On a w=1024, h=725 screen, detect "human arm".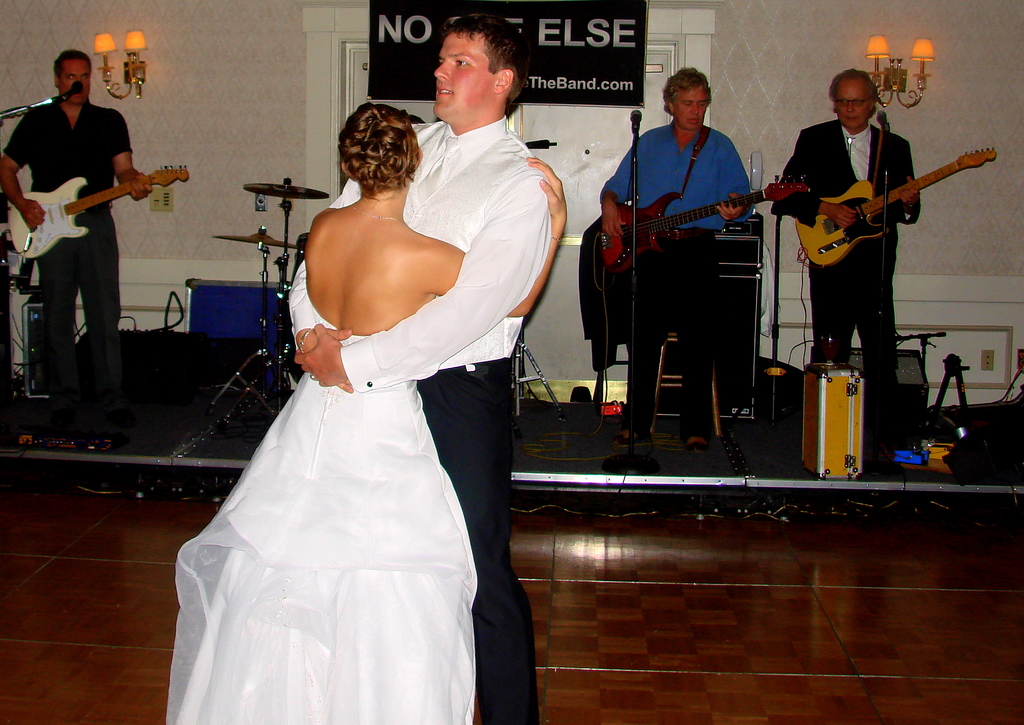
(112, 109, 154, 205).
